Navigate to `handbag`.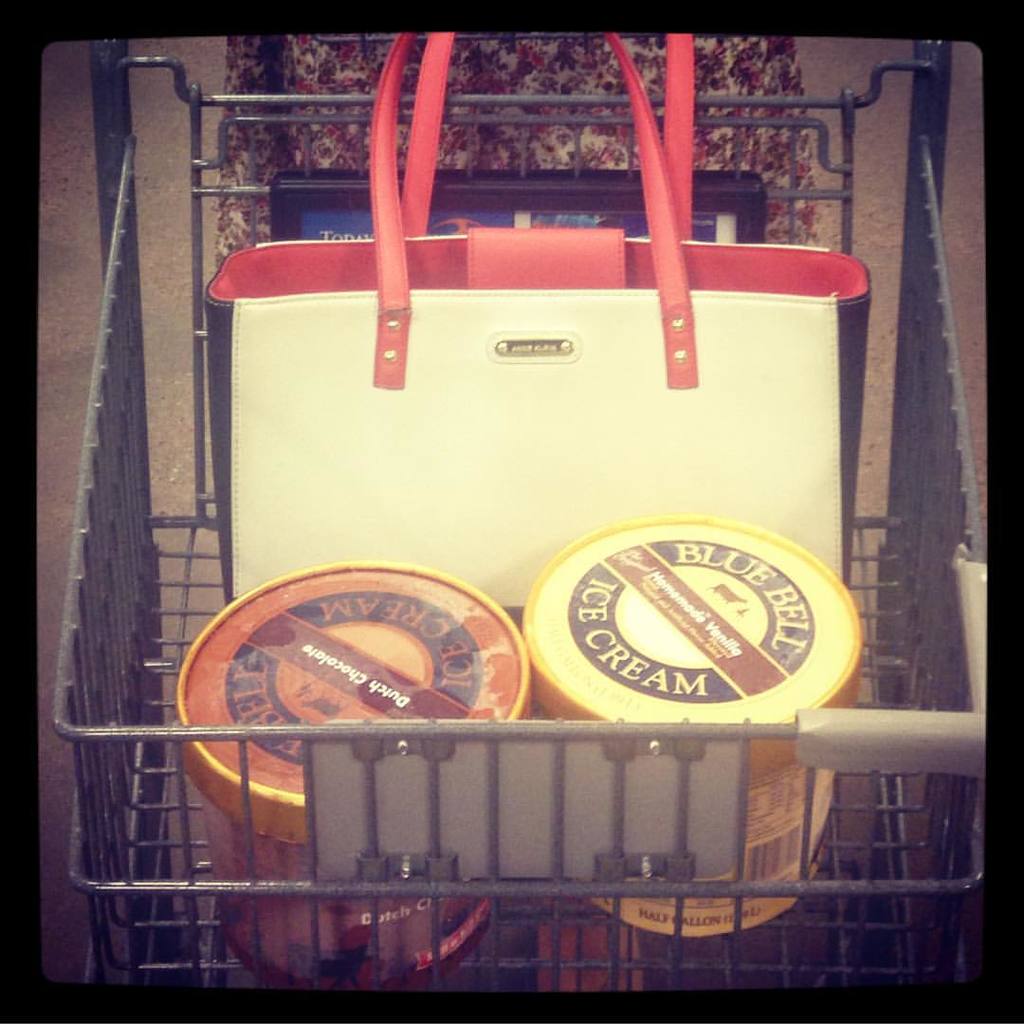
Navigation target: bbox=(208, 31, 869, 631).
